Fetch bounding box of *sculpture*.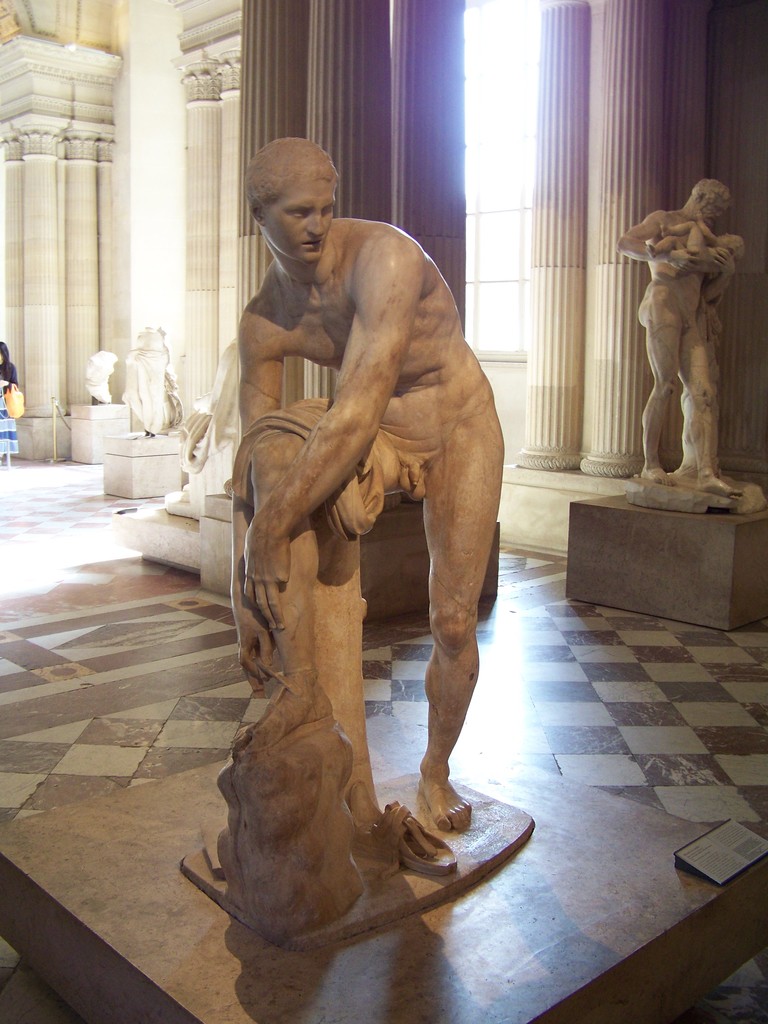
Bbox: [83,344,116,404].
